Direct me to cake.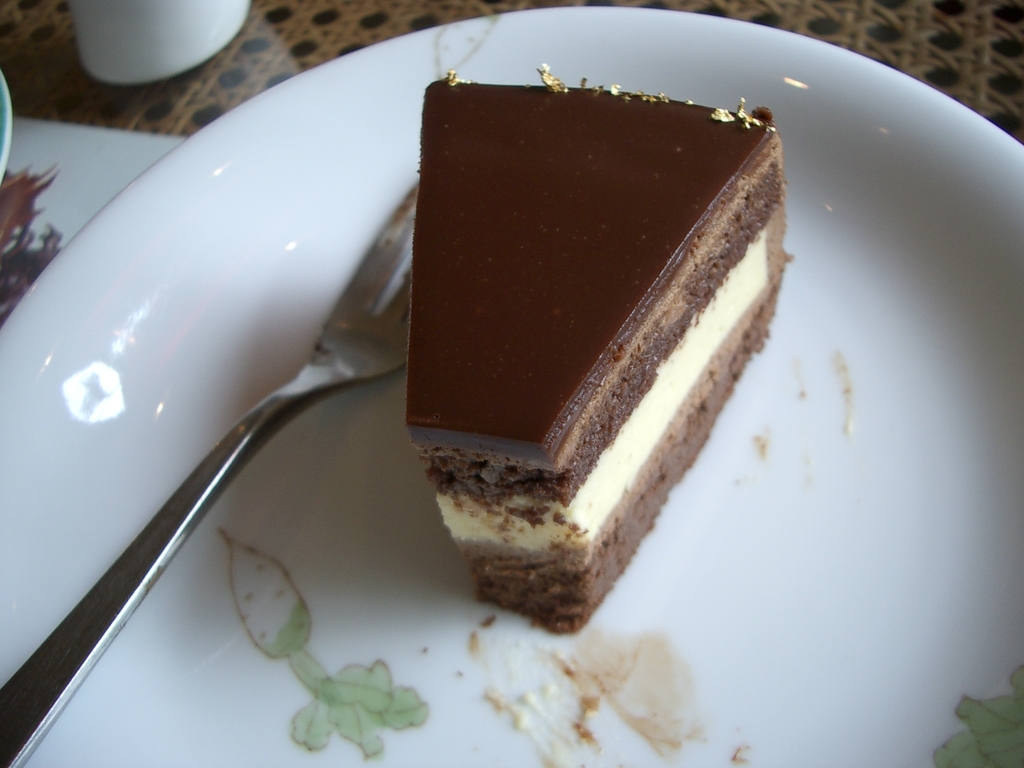
Direction: 401, 70, 783, 634.
